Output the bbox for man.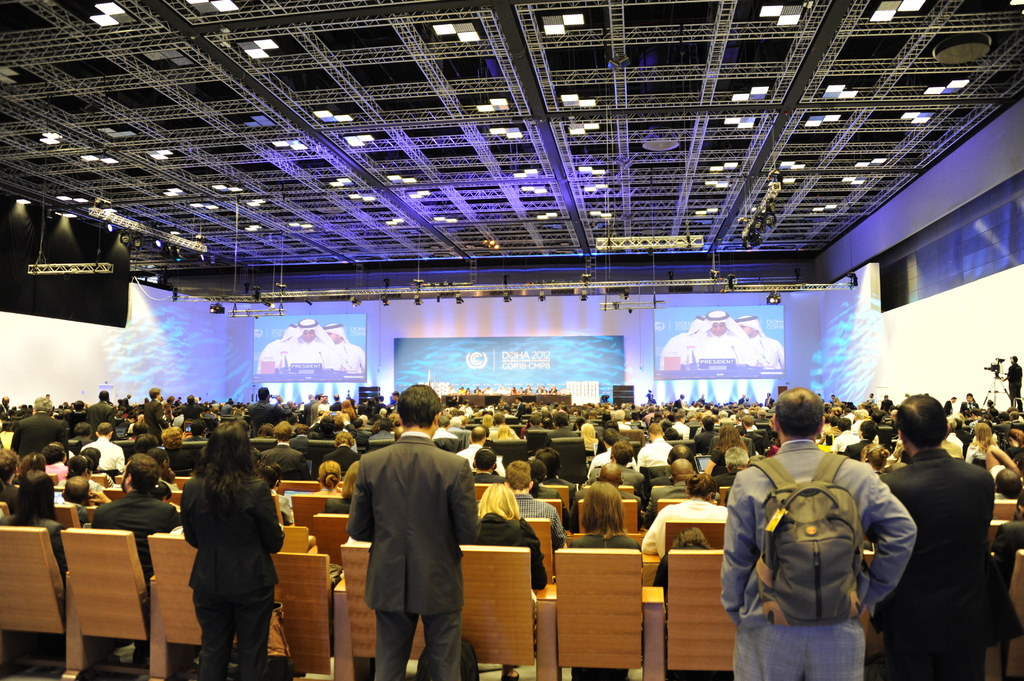
[x1=637, y1=476, x2=737, y2=567].
